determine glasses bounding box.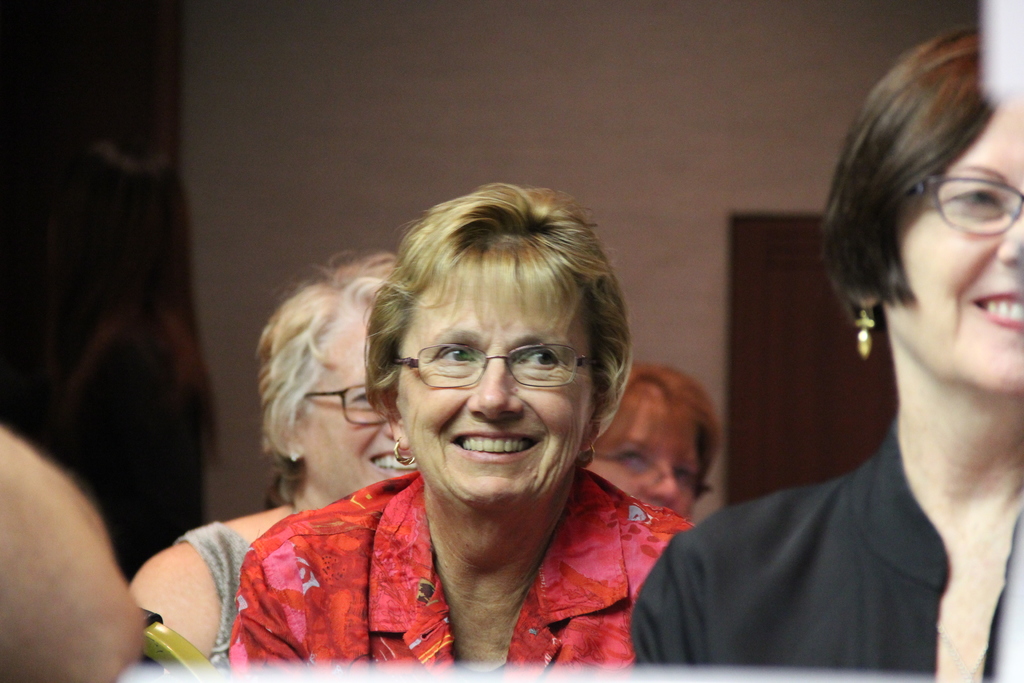
Determined: locate(593, 454, 716, 500).
